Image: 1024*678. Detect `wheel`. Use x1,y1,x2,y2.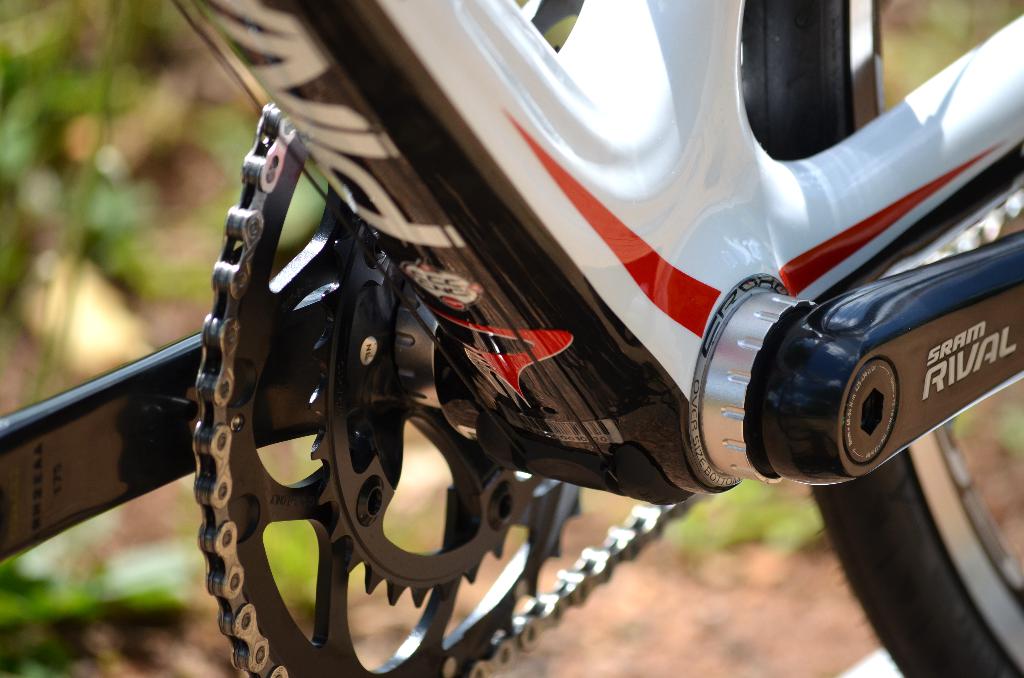
737,0,1023,677.
